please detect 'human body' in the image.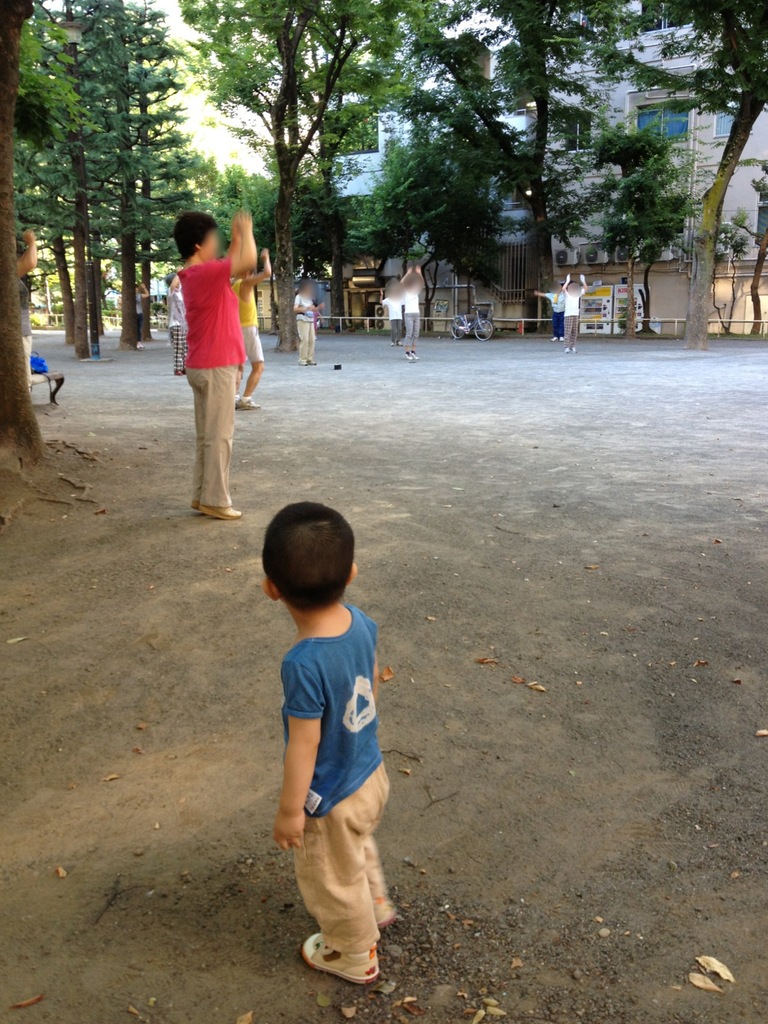
<box>381,285,403,343</box>.
